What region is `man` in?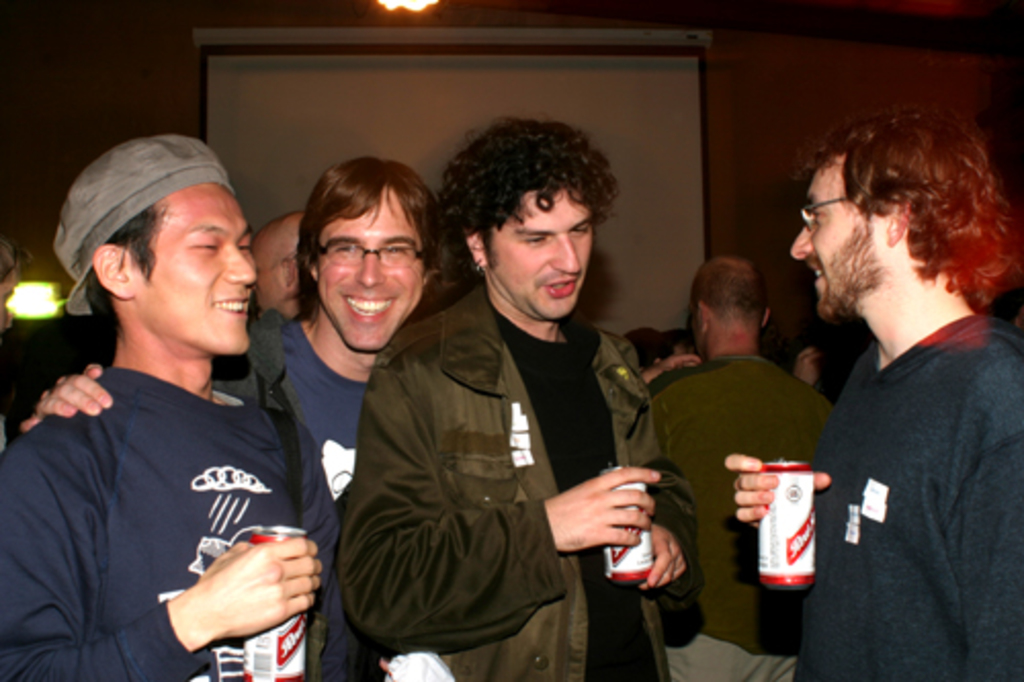
BBox(338, 119, 707, 680).
